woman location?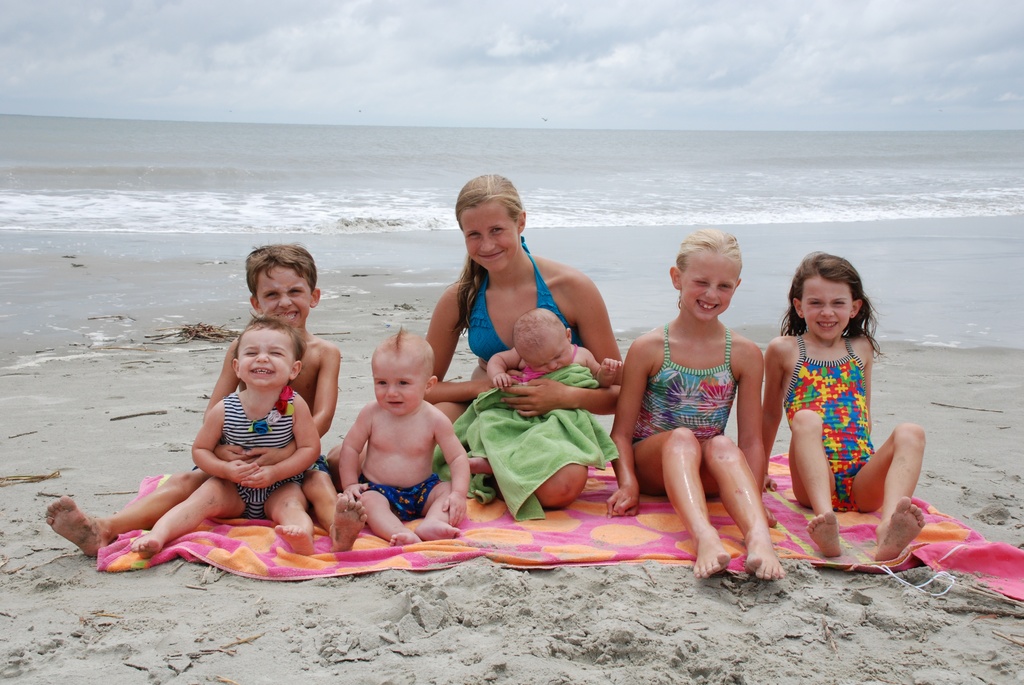
407,180,627,524
